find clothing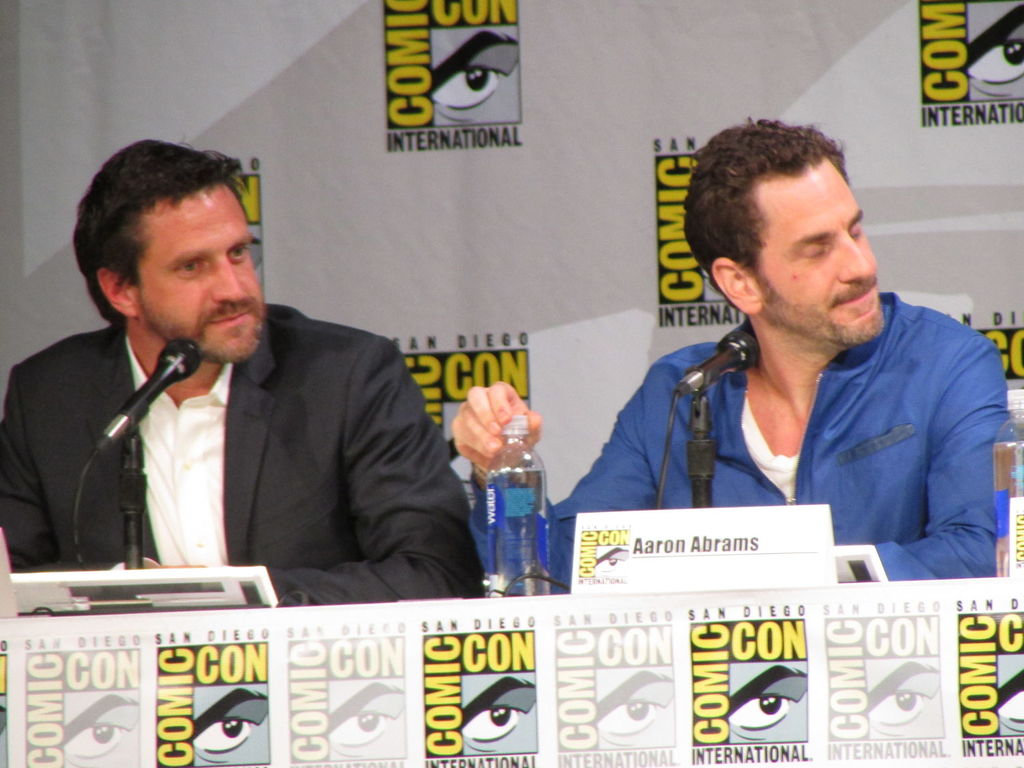
box(0, 323, 492, 612)
